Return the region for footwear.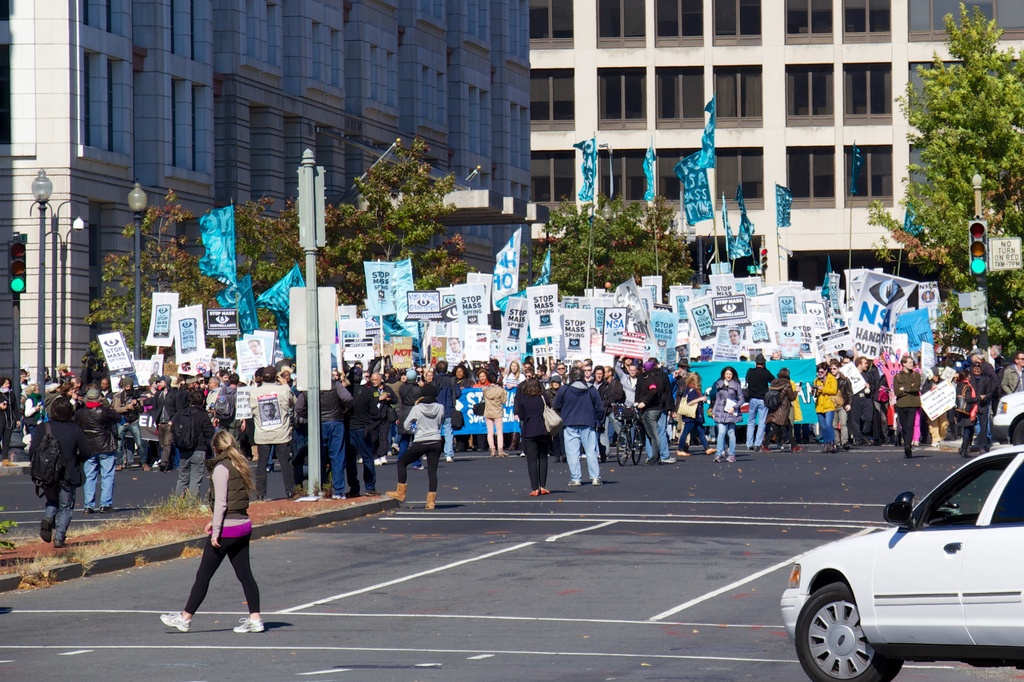
Rect(479, 447, 484, 450).
